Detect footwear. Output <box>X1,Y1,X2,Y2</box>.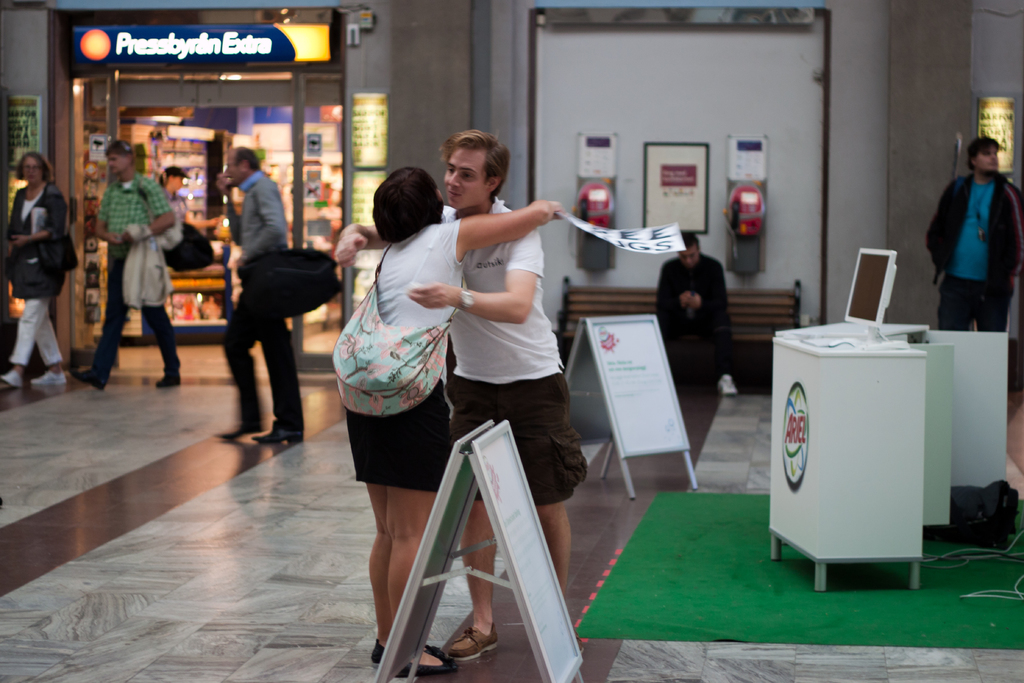
<box>448,627,504,664</box>.
